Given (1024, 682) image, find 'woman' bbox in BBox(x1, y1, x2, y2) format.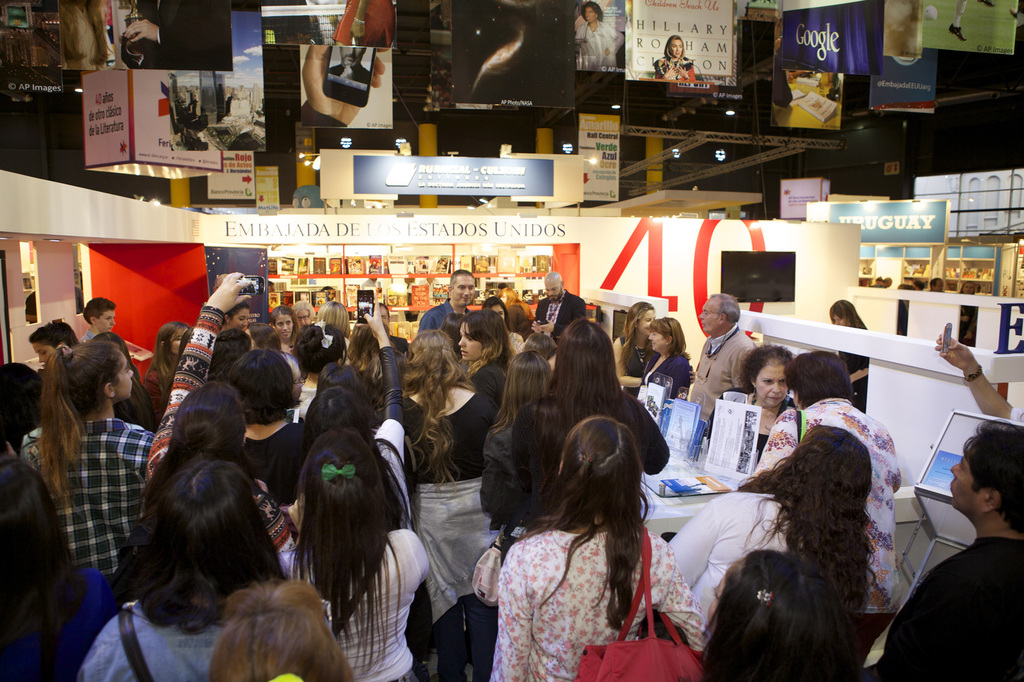
BBox(270, 304, 300, 345).
